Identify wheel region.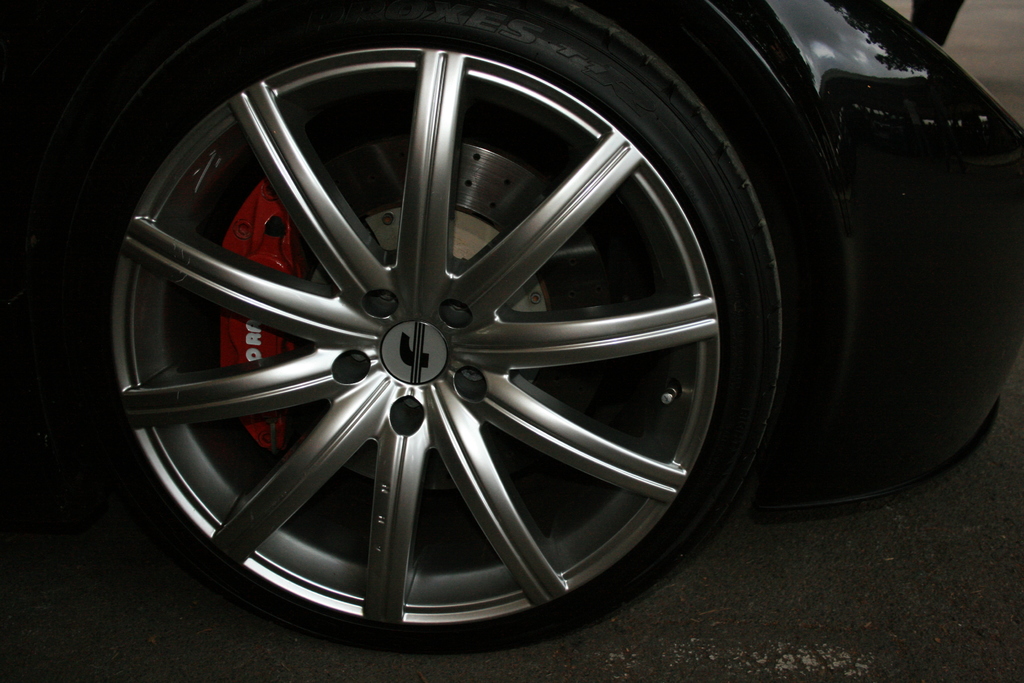
Region: BBox(63, 0, 785, 651).
